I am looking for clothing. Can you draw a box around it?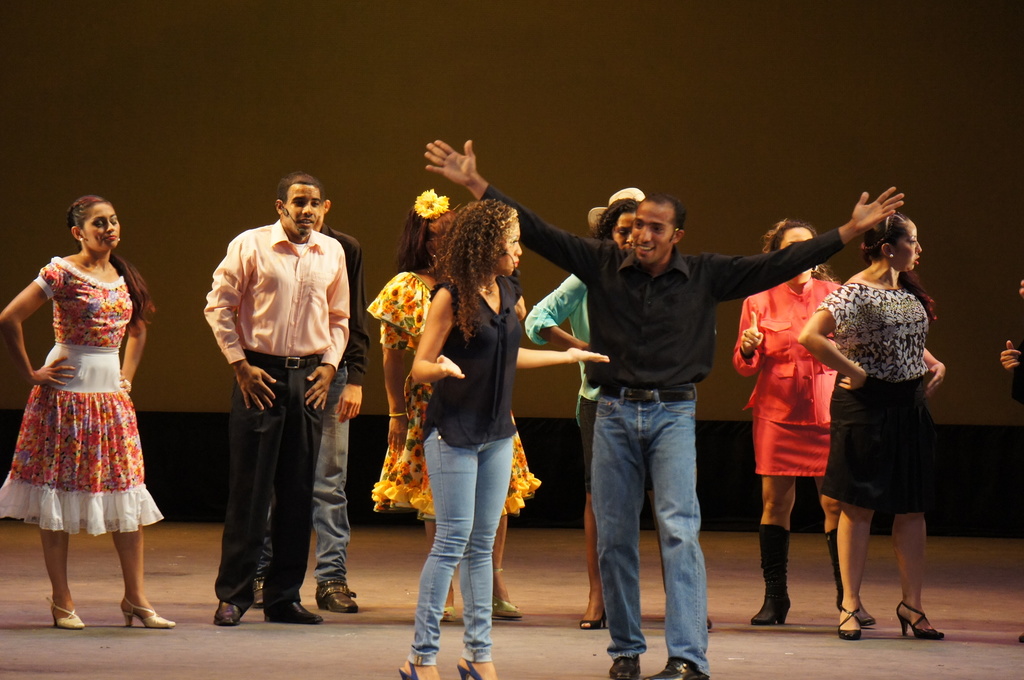
Sure, the bounding box is {"x1": 369, "y1": 271, "x2": 539, "y2": 521}.
